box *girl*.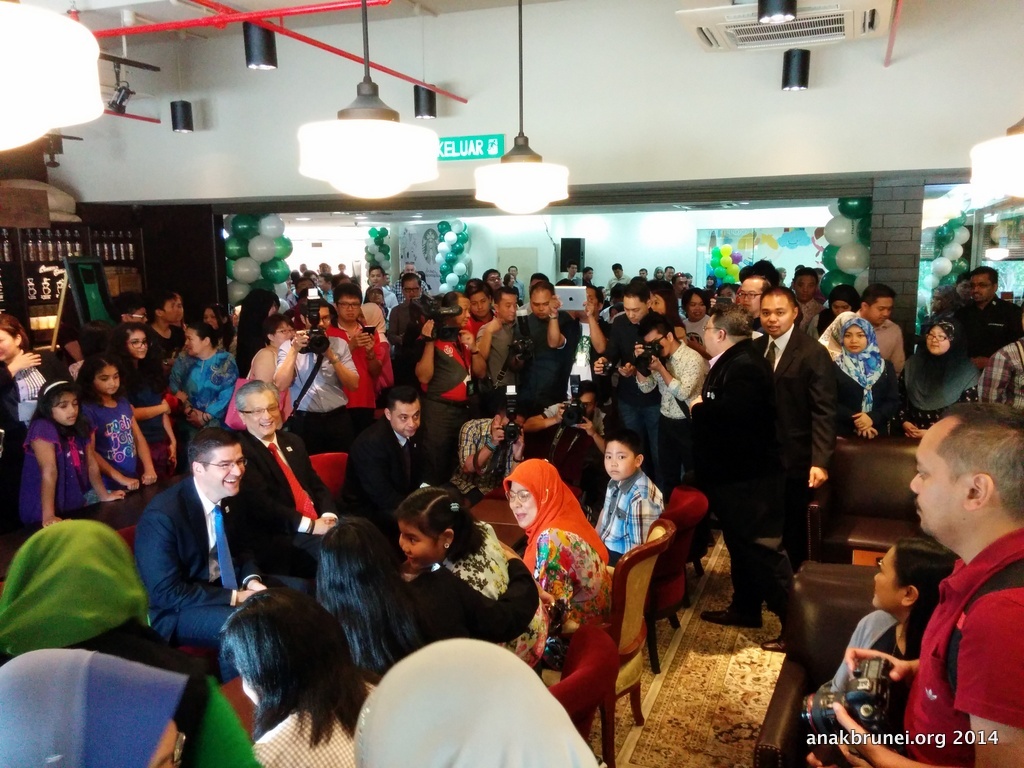
box=[23, 377, 92, 526].
